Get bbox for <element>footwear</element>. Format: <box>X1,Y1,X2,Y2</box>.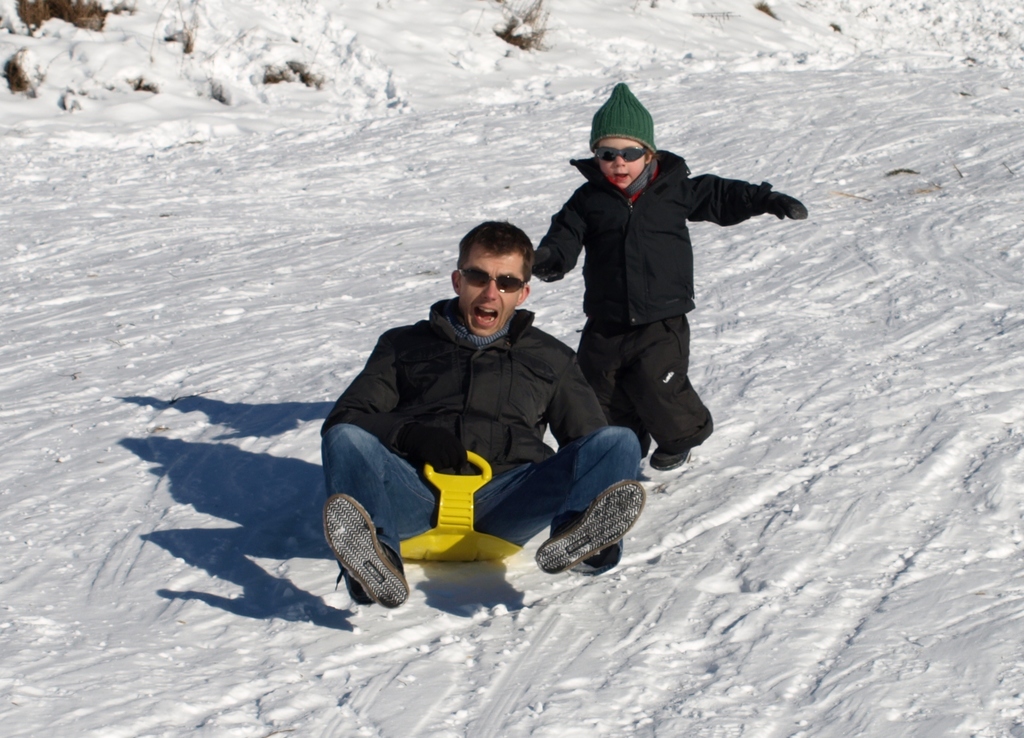
<box>536,486,639,581</box>.
